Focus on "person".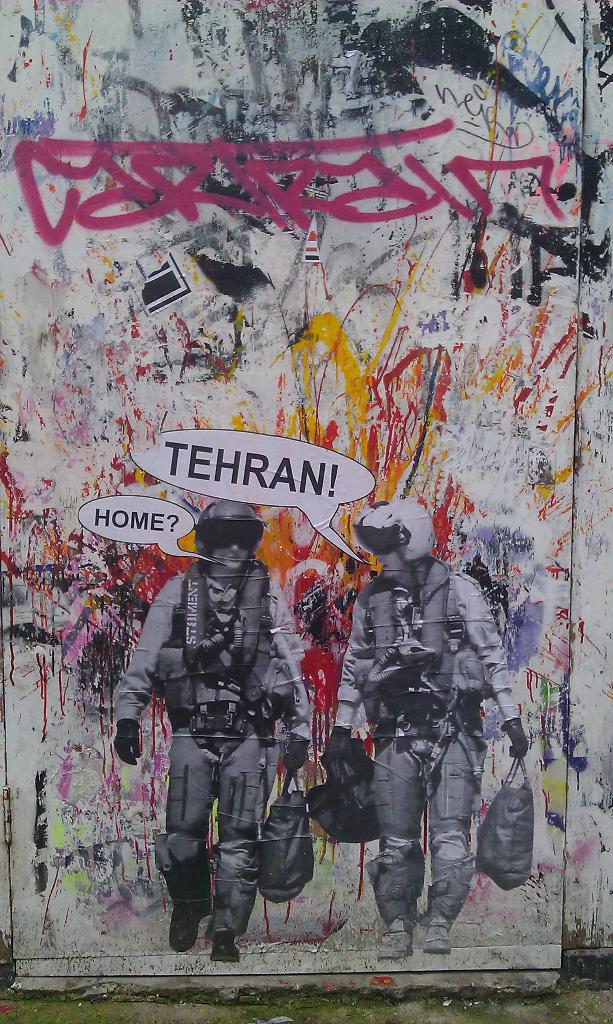
Focused at {"x1": 319, "y1": 495, "x2": 532, "y2": 958}.
